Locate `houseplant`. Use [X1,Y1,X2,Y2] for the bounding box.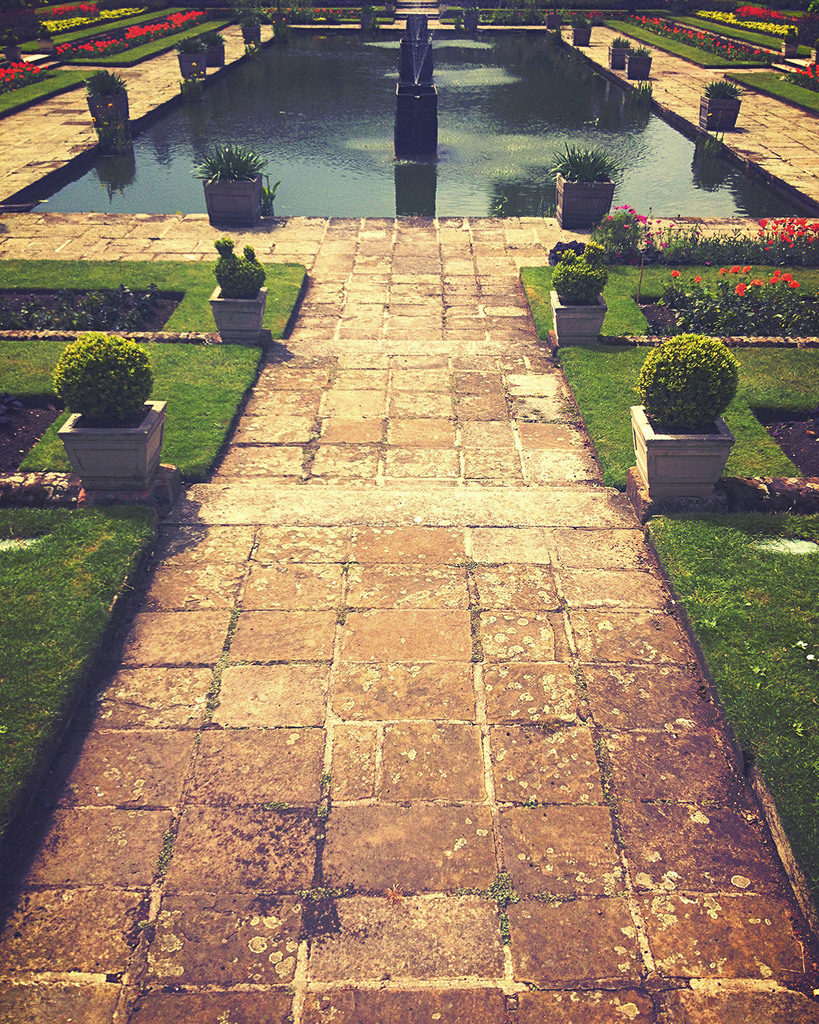
[89,67,134,127].
